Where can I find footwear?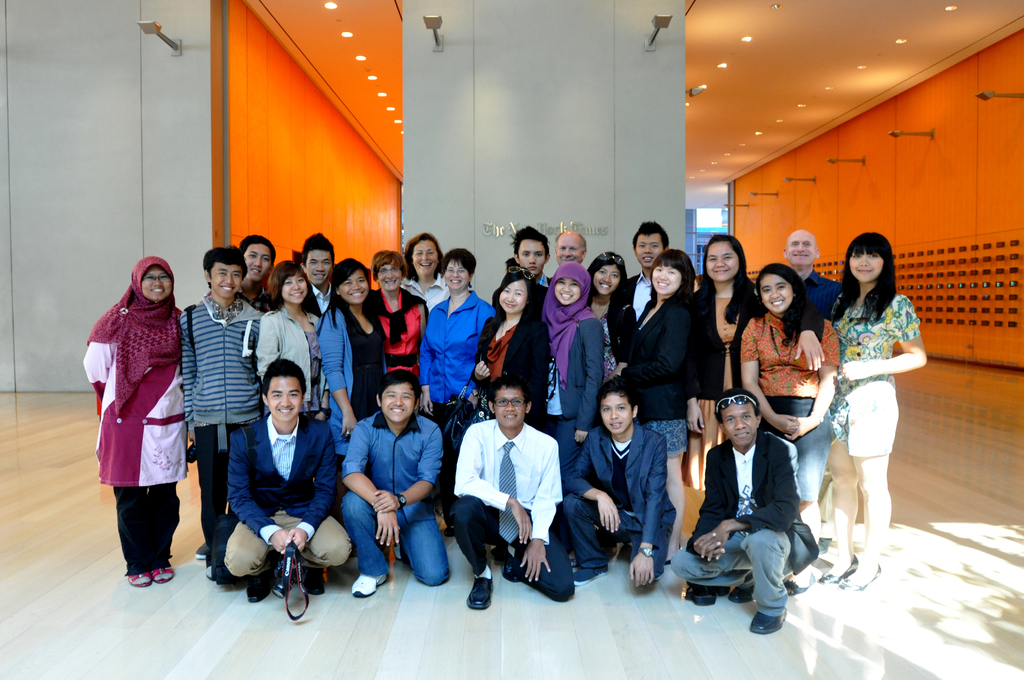
You can find it at detection(731, 582, 761, 606).
